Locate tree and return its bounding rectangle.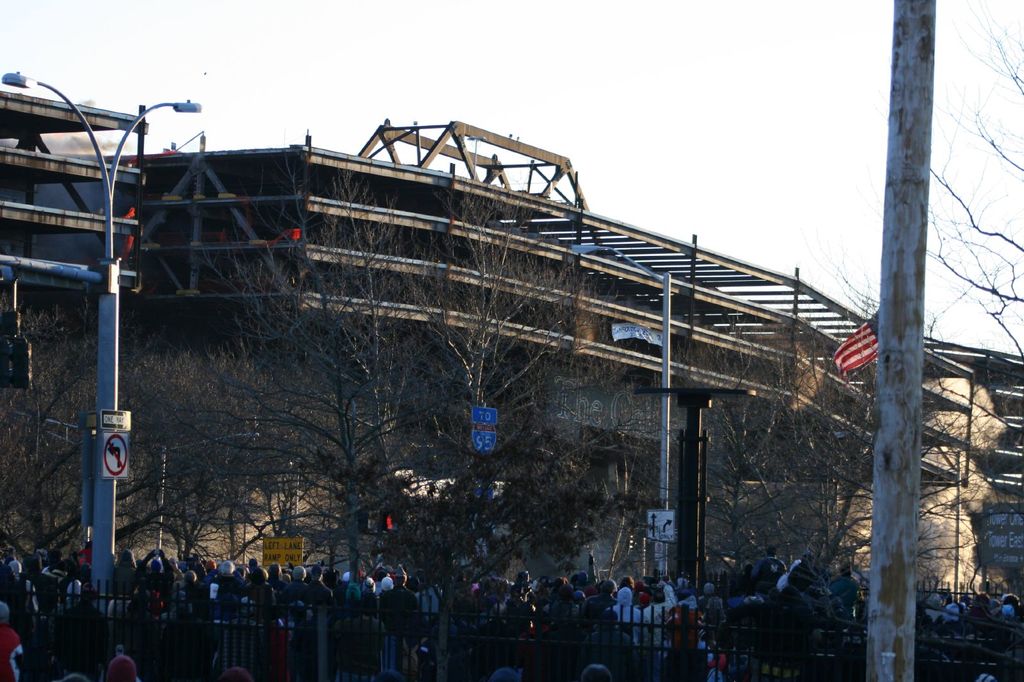
676,288,943,601.
